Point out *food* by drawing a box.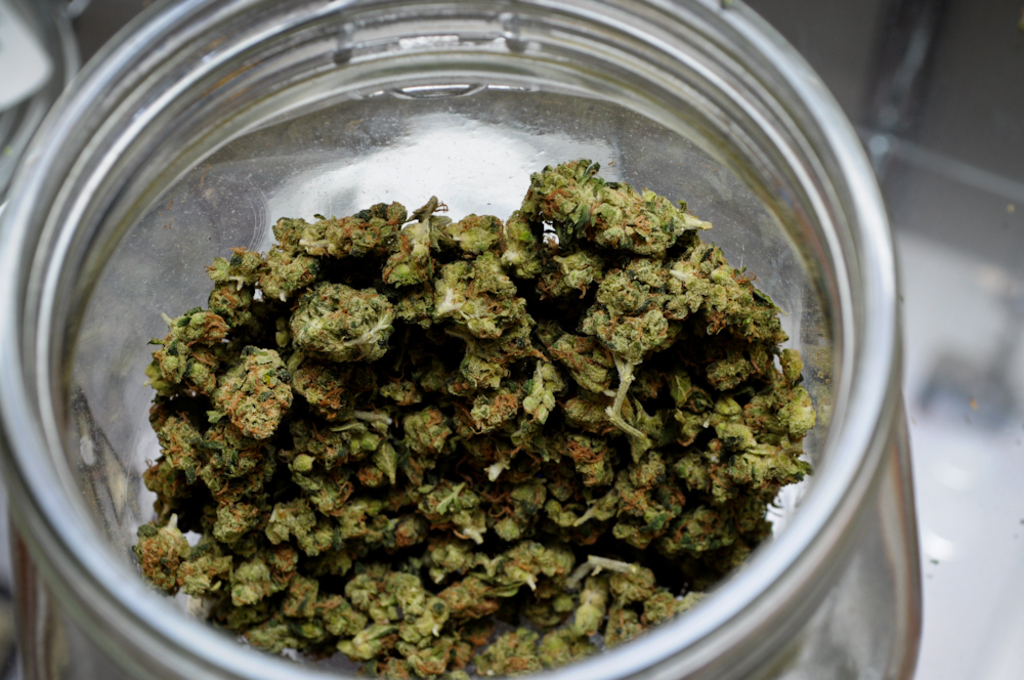
rect(130, 157, 817, 679).
